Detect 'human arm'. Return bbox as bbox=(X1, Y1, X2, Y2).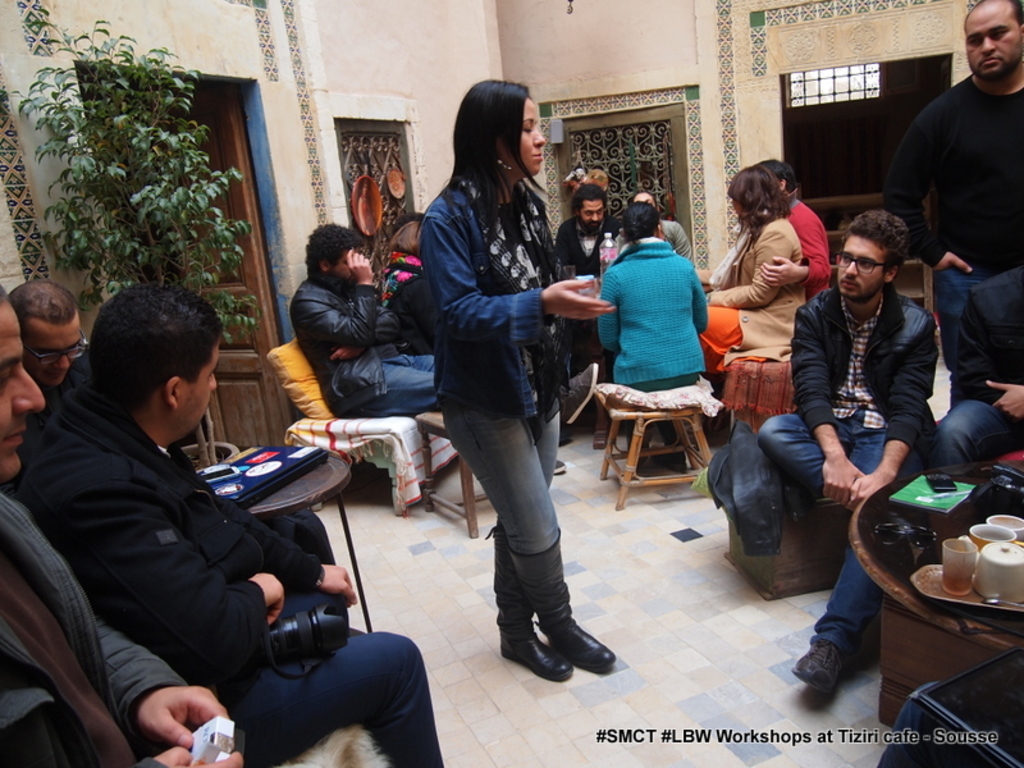
bbox=(974, 372, 1023, 426).
